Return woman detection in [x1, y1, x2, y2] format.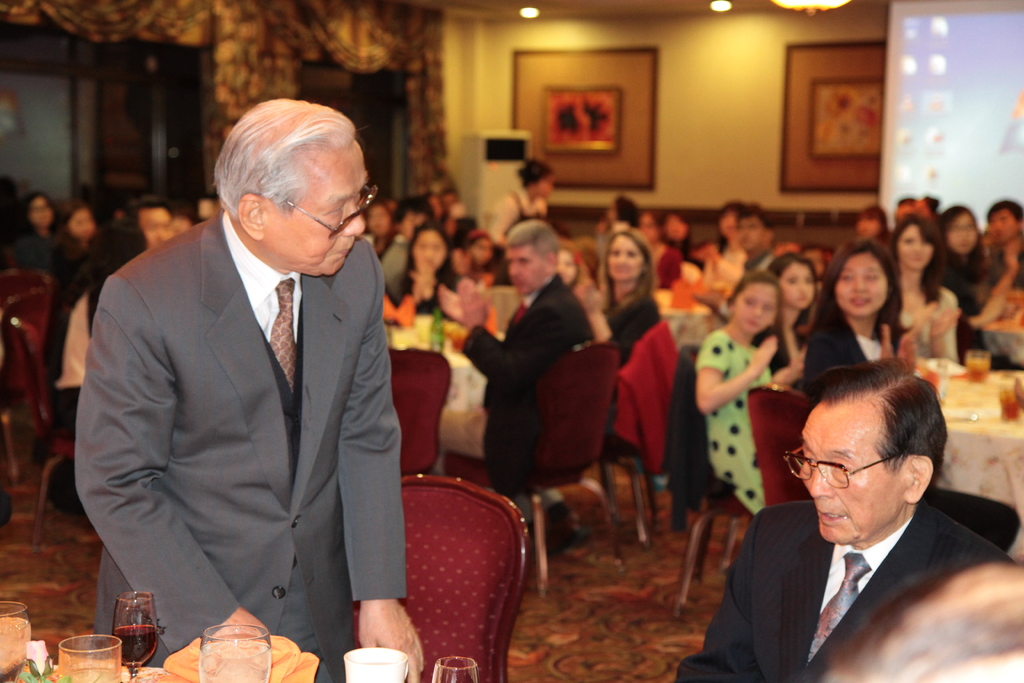
[885, 211, 965, 362].
